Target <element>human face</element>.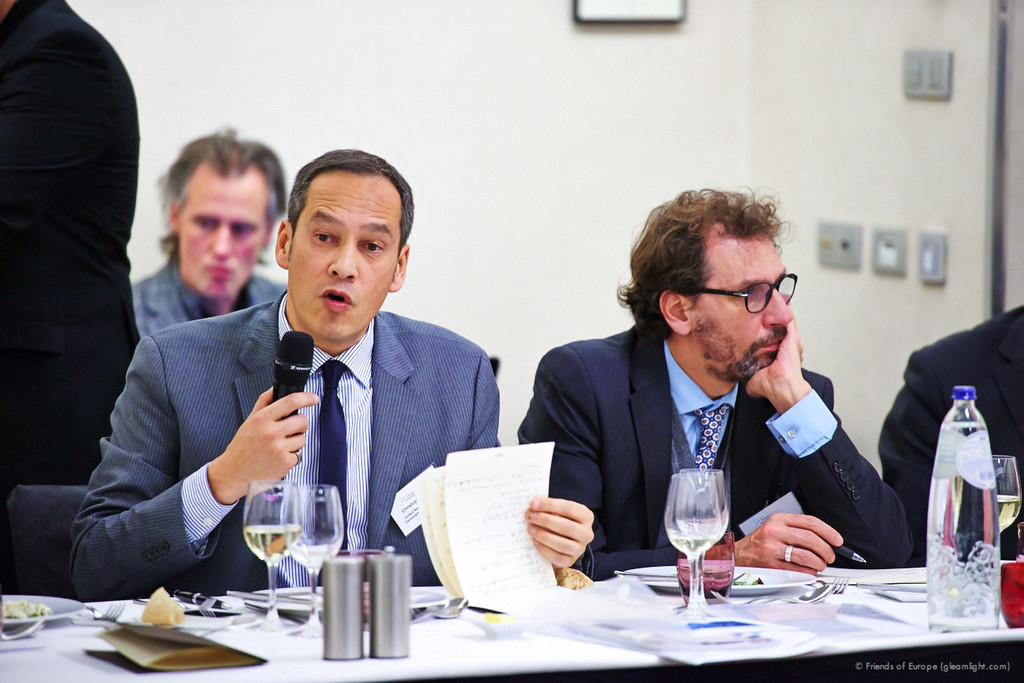
Target region: (x1=698, y1=225, x2=794, y2=382).
